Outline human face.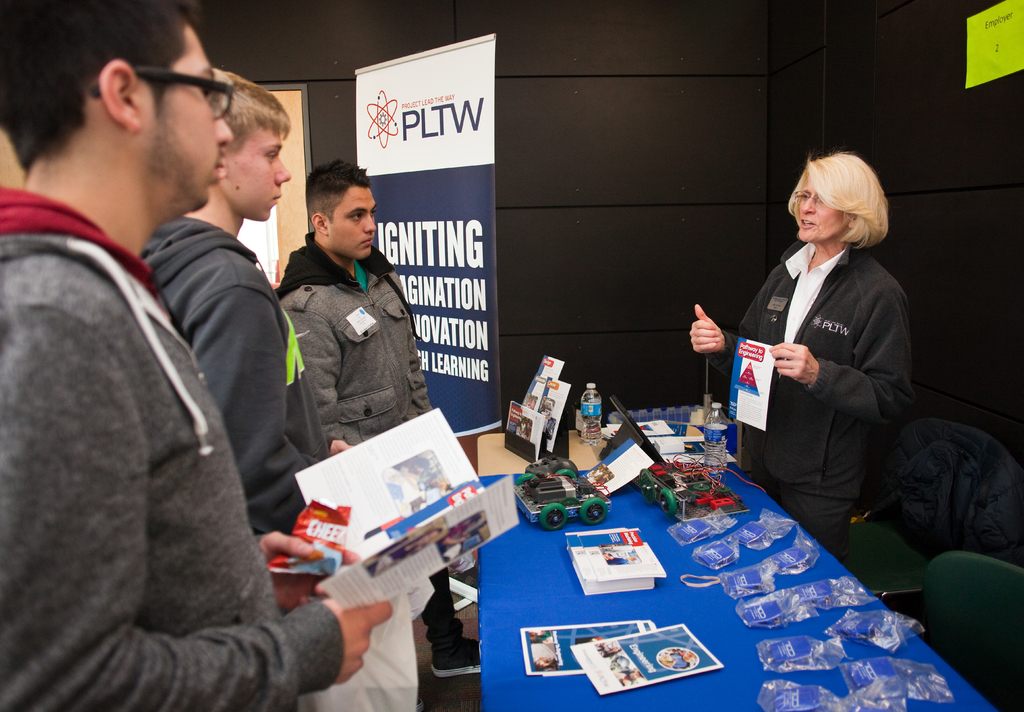
Outline: 329:189:378:257.
